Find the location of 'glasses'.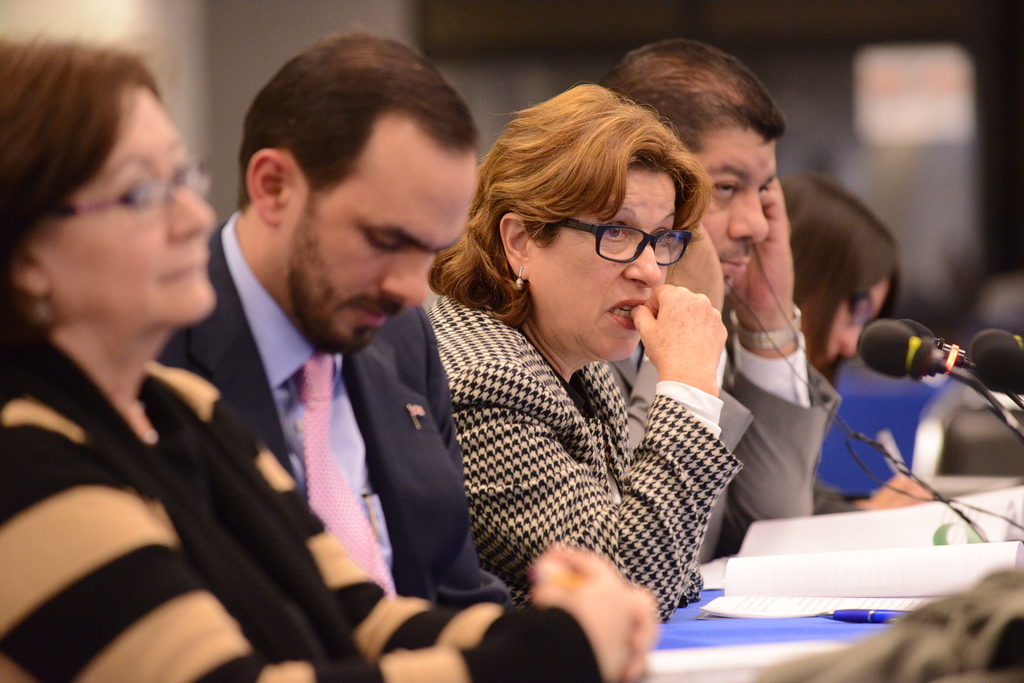
Location: region(562, 209, 712, 266).
